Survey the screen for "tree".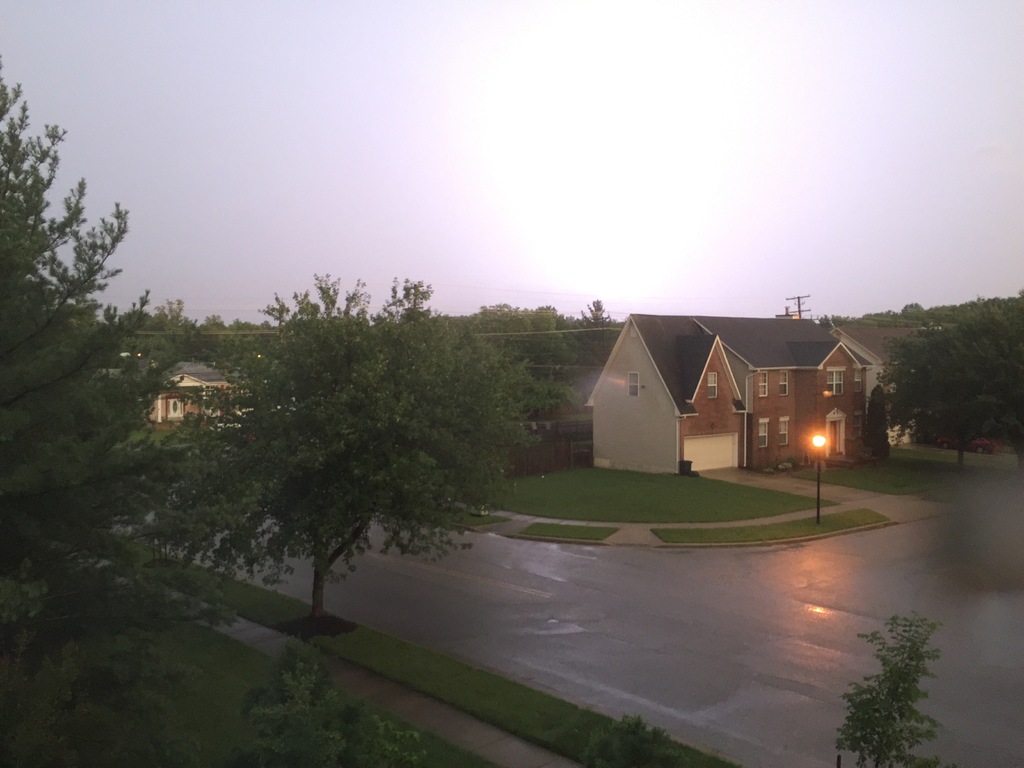
Survey found: bbox(149, 302, 198, 333).
